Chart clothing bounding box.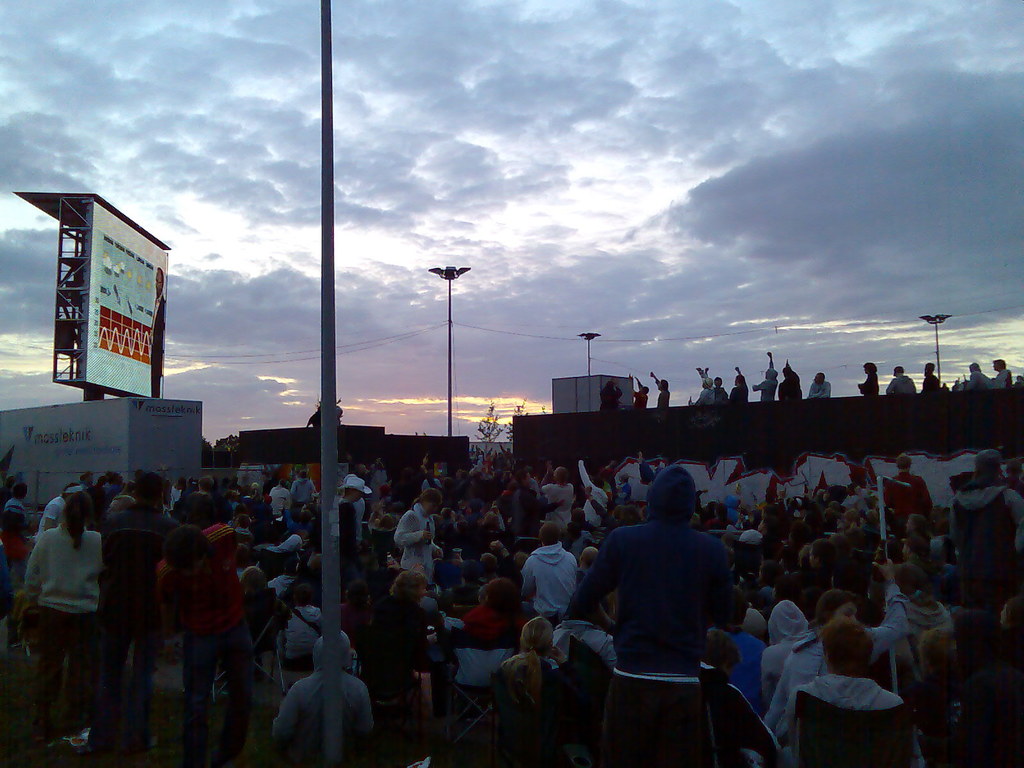
Charted: Rect(812, 380, 830, 399).
